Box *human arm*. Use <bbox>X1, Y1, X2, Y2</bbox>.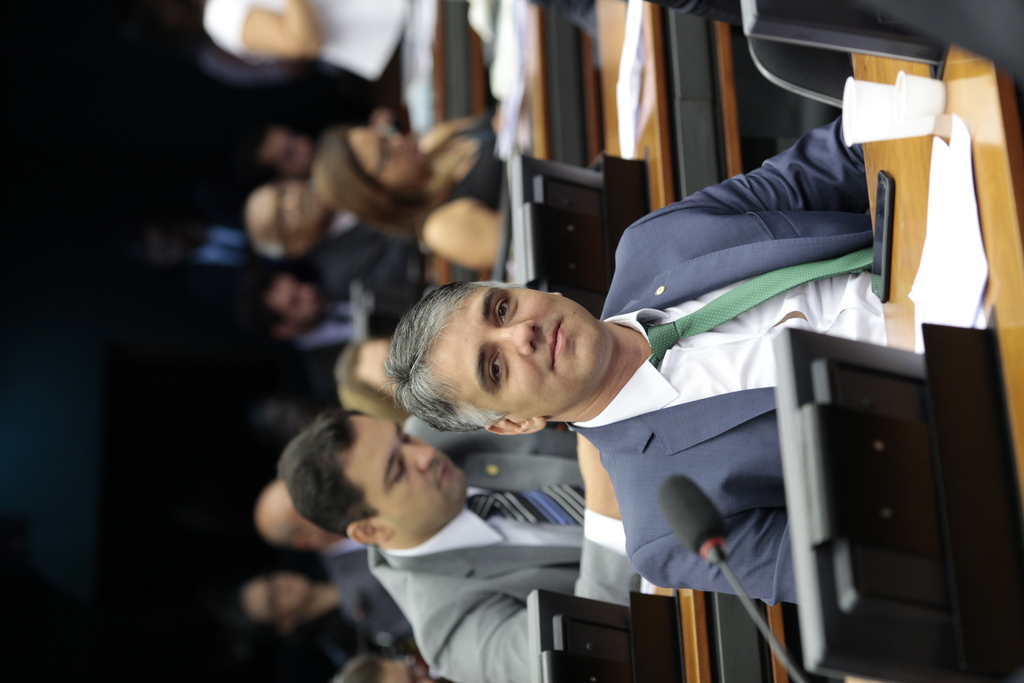
<bbox>424, 199, 504, 265</bbox>.
